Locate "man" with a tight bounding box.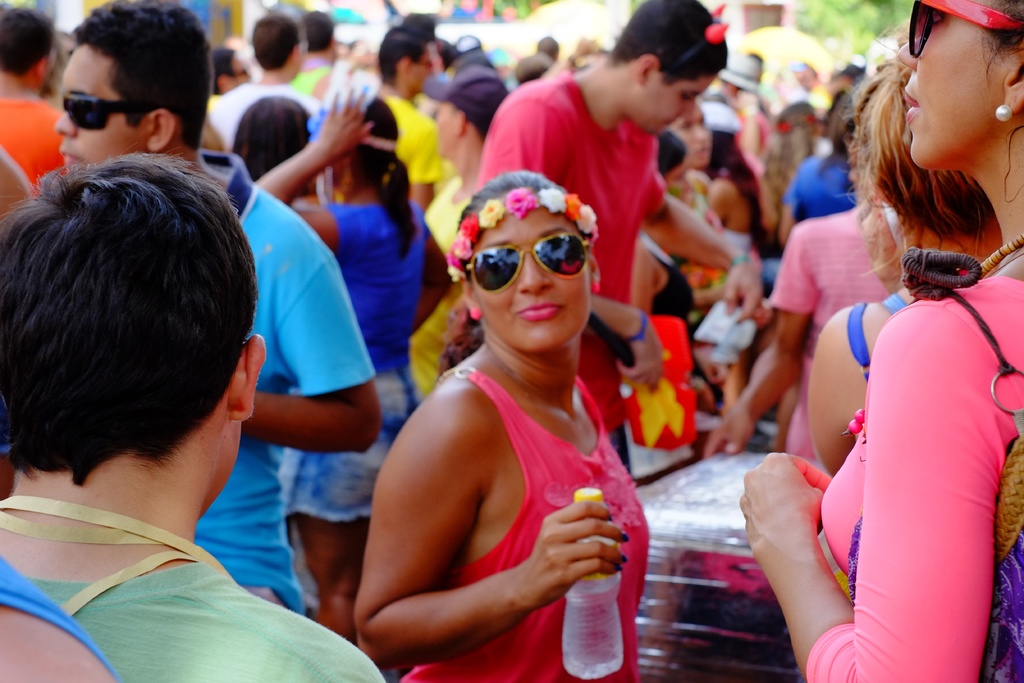
(368,24,448,214).
